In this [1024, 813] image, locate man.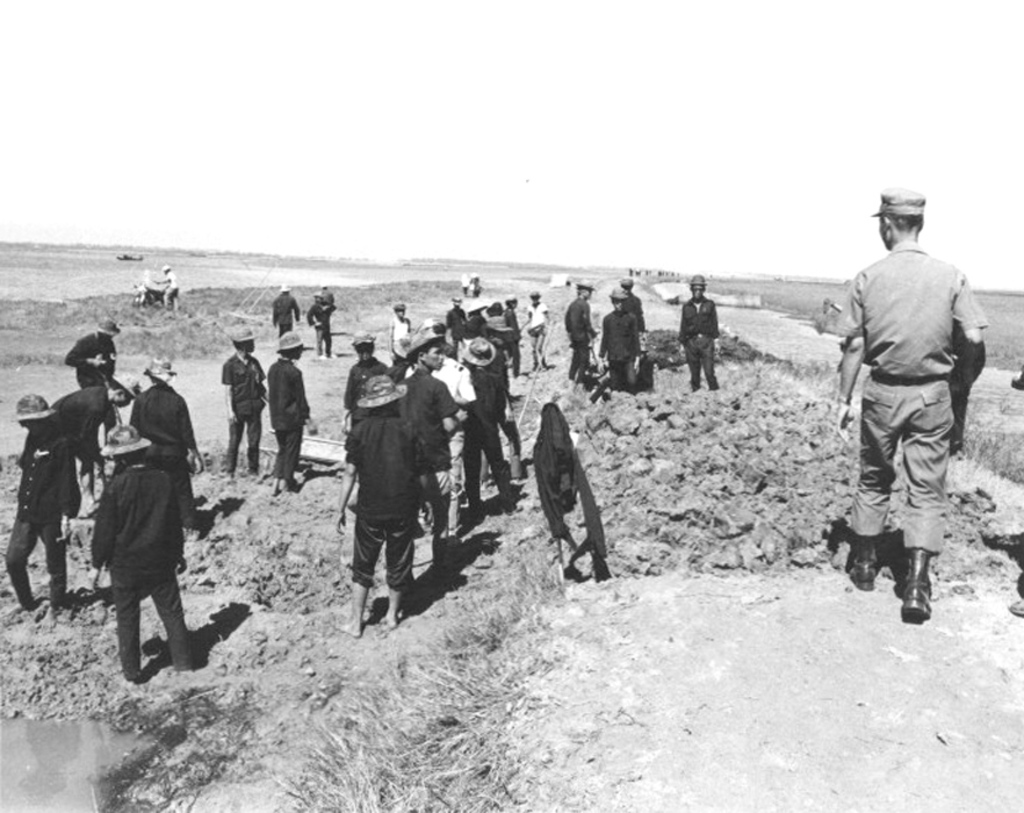
Bounding box: [left=65, top=318, right=120, bottom=448].
